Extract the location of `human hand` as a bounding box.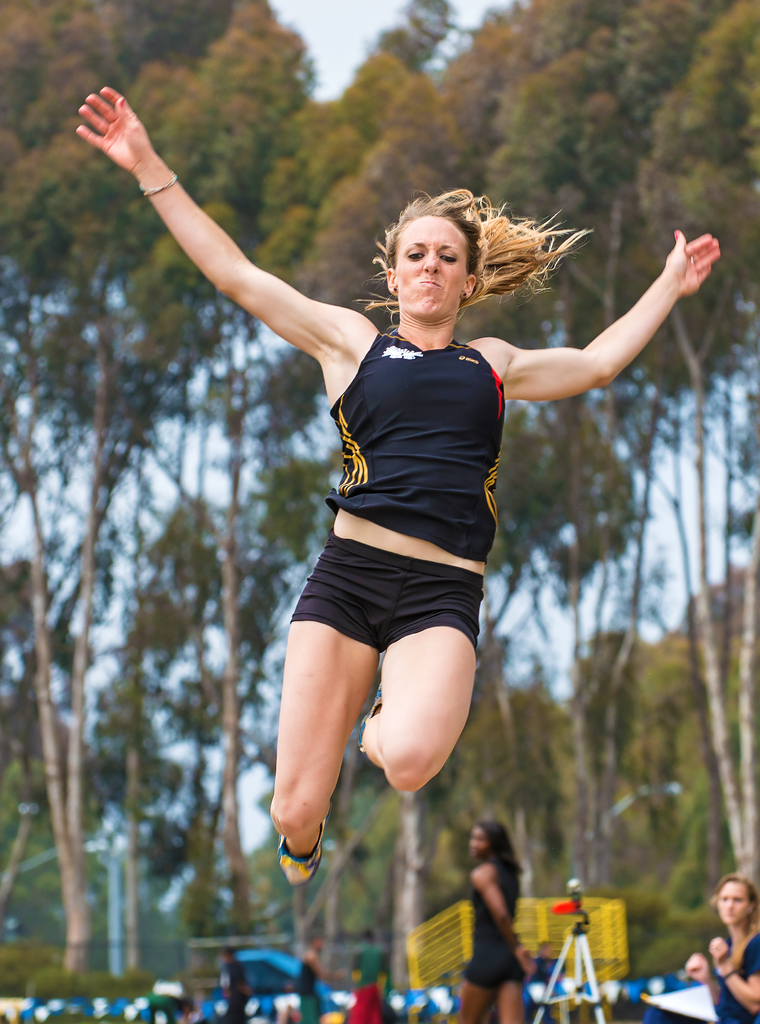
select_region(659, 227, 722, 302).
